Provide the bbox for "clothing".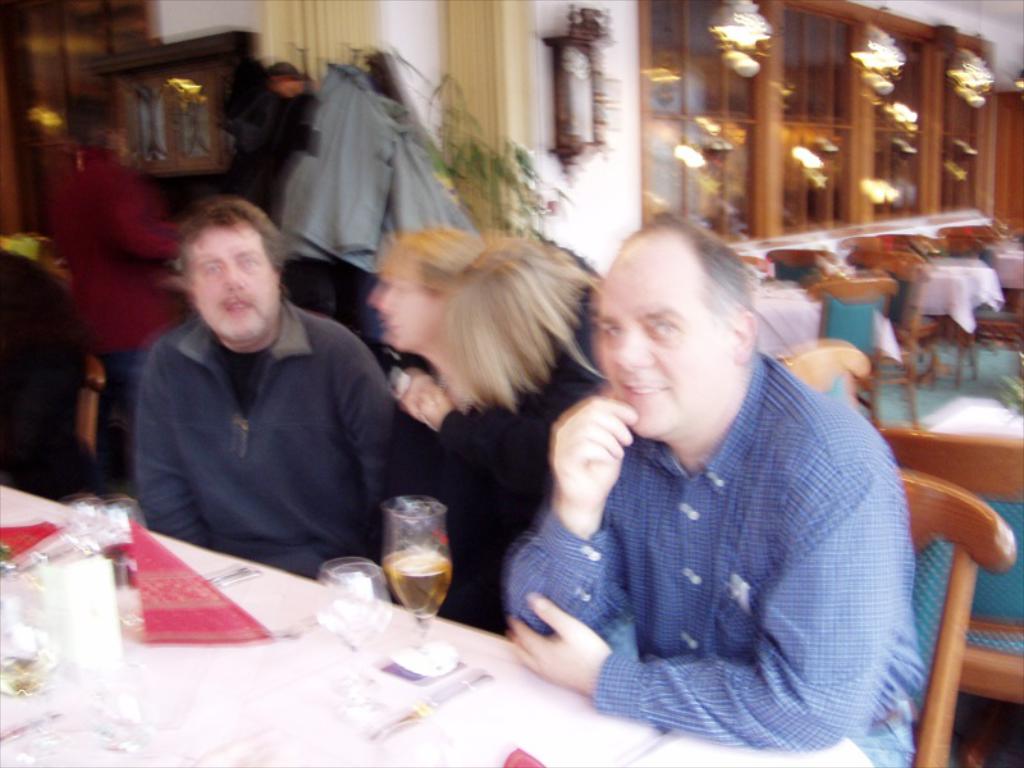
[left=511, top=311, right=933, bottom=751].
